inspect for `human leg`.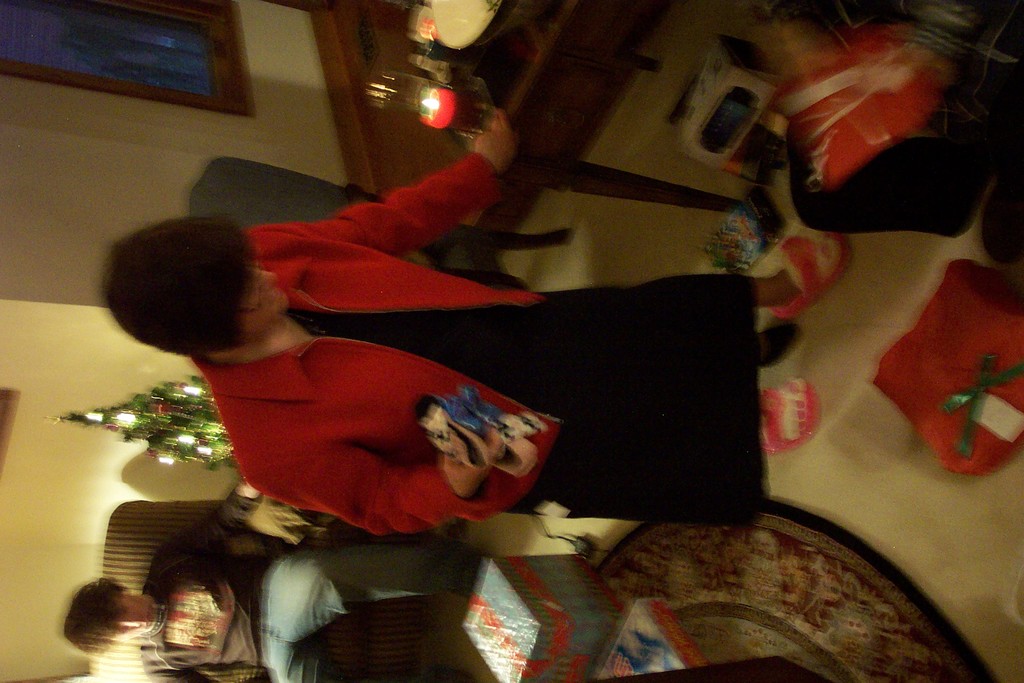
Inspection: left=756, top=231, right=849, bottom=320.
